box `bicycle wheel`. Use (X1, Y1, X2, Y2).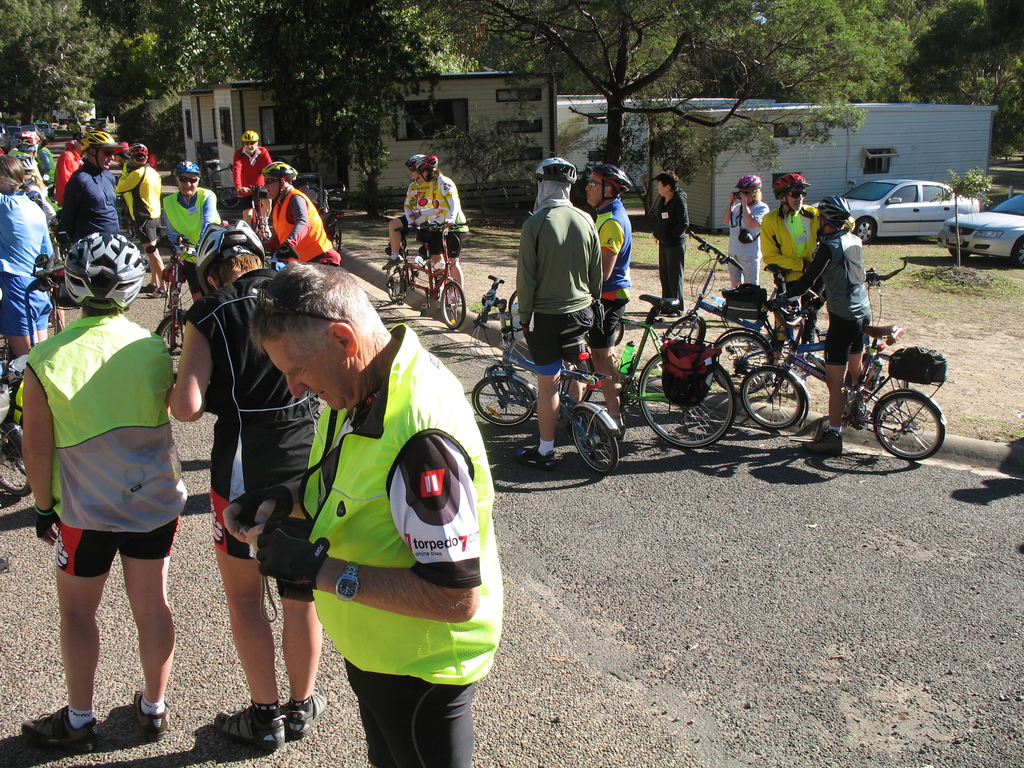
(566, 408, 618, 477).
